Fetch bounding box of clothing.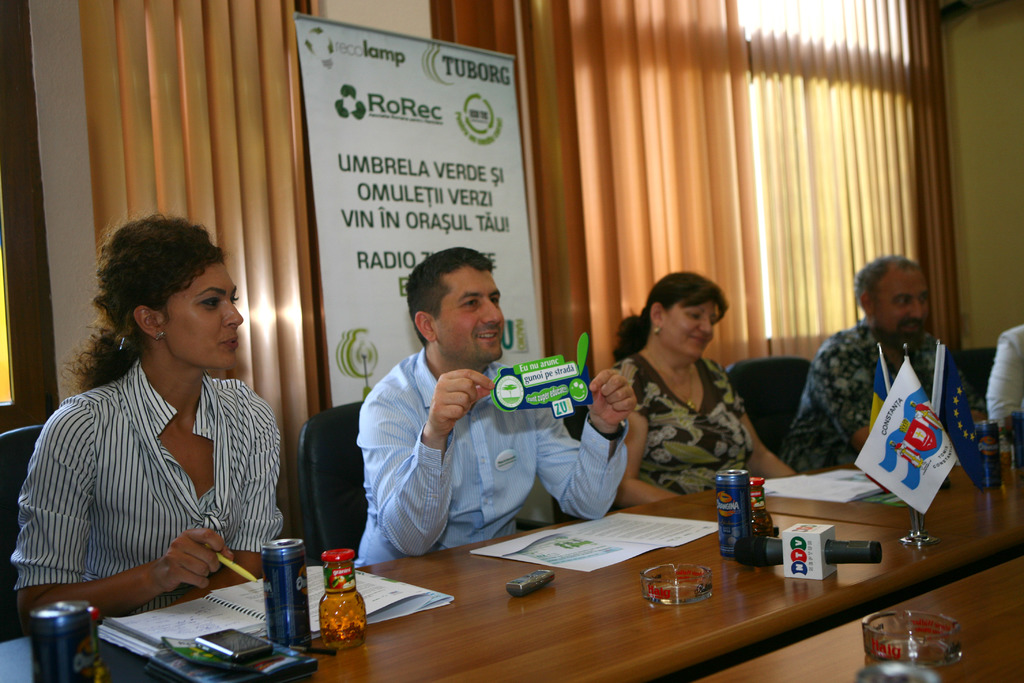
Bbox: box=[22, 327, 288, 637].
